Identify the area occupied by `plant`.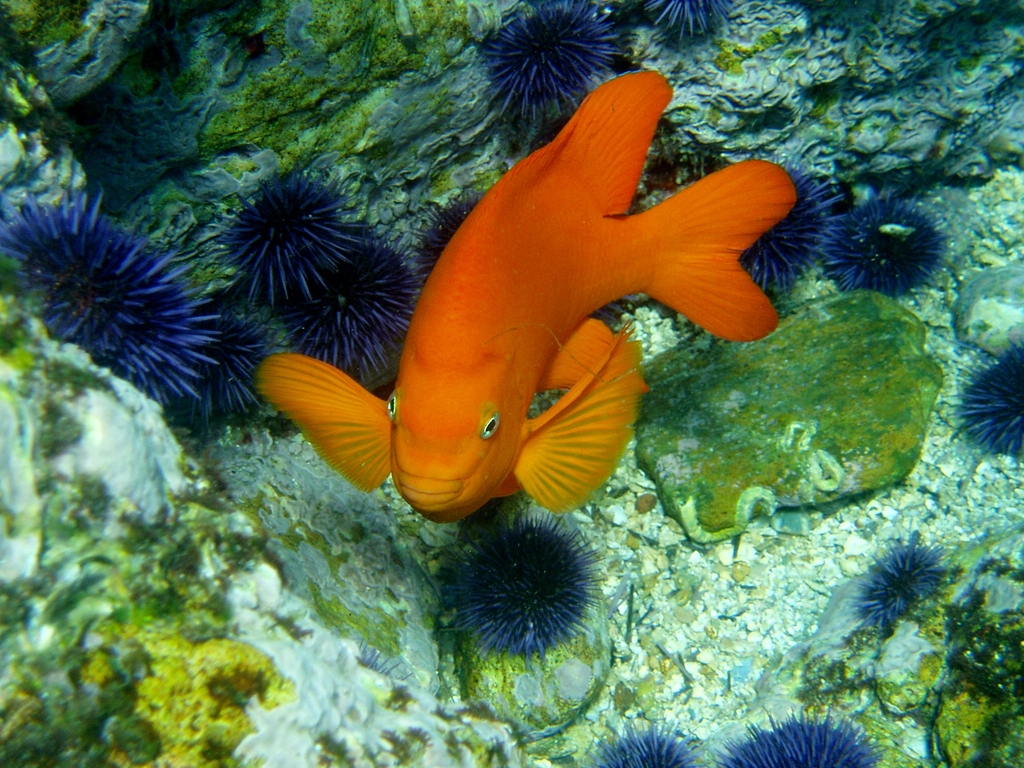
Area: (642, 0, 737, 42).
